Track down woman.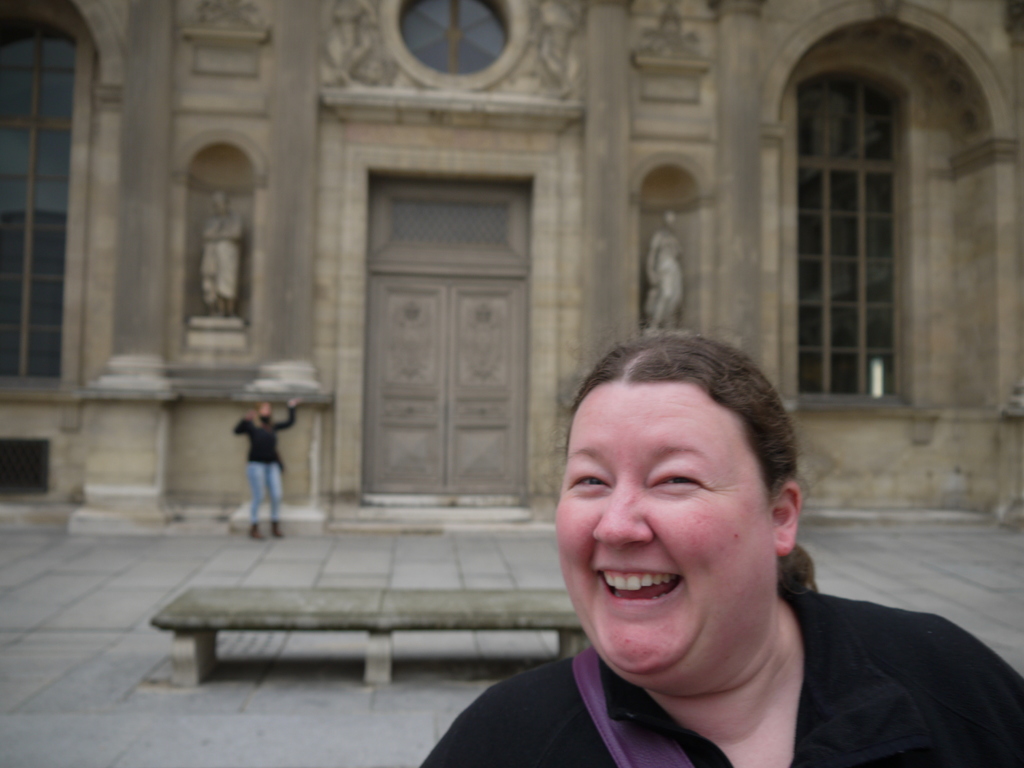
Tracked to 226, 390, 317, 558.
